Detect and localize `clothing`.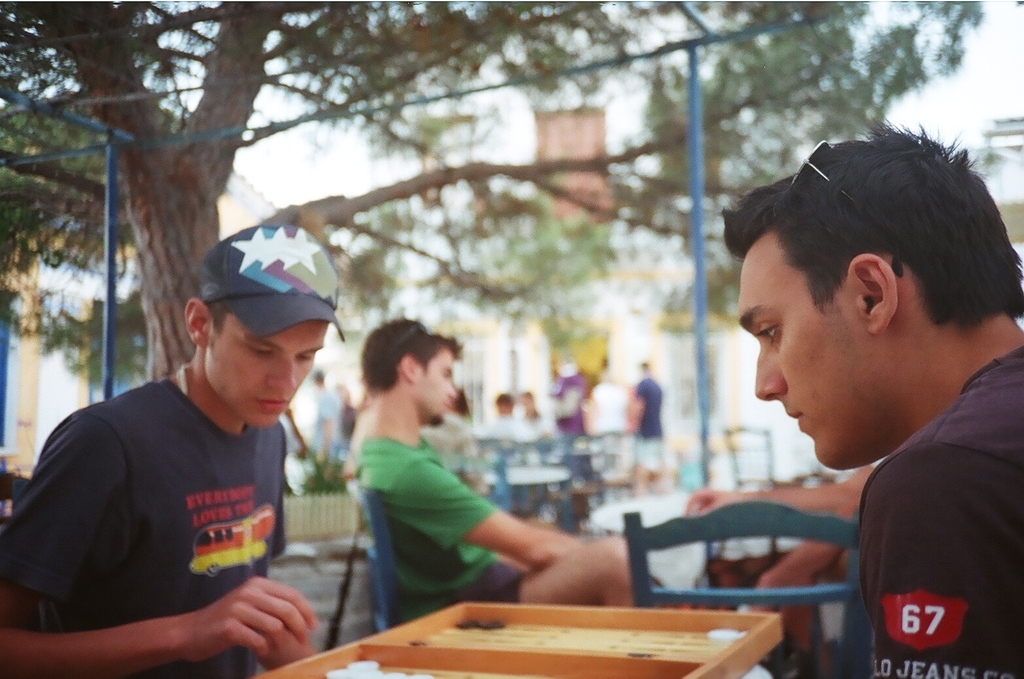
Localized at {"left": 0, "top": 375, "right": 300, "bottom": 678}.
